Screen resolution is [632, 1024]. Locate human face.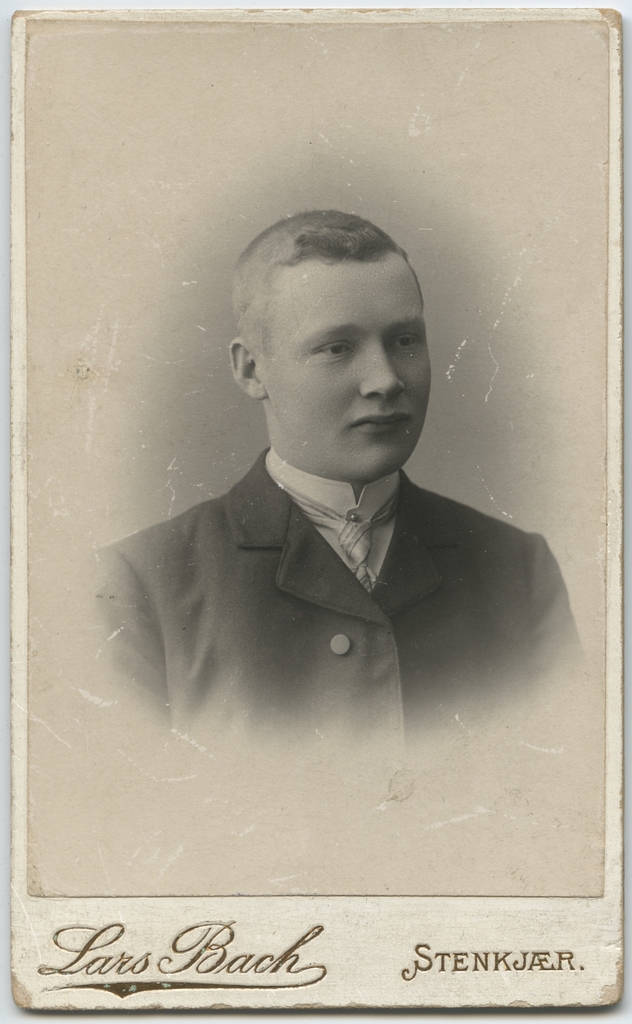
[x1=255, y1=252, x2=432, y2=478].
